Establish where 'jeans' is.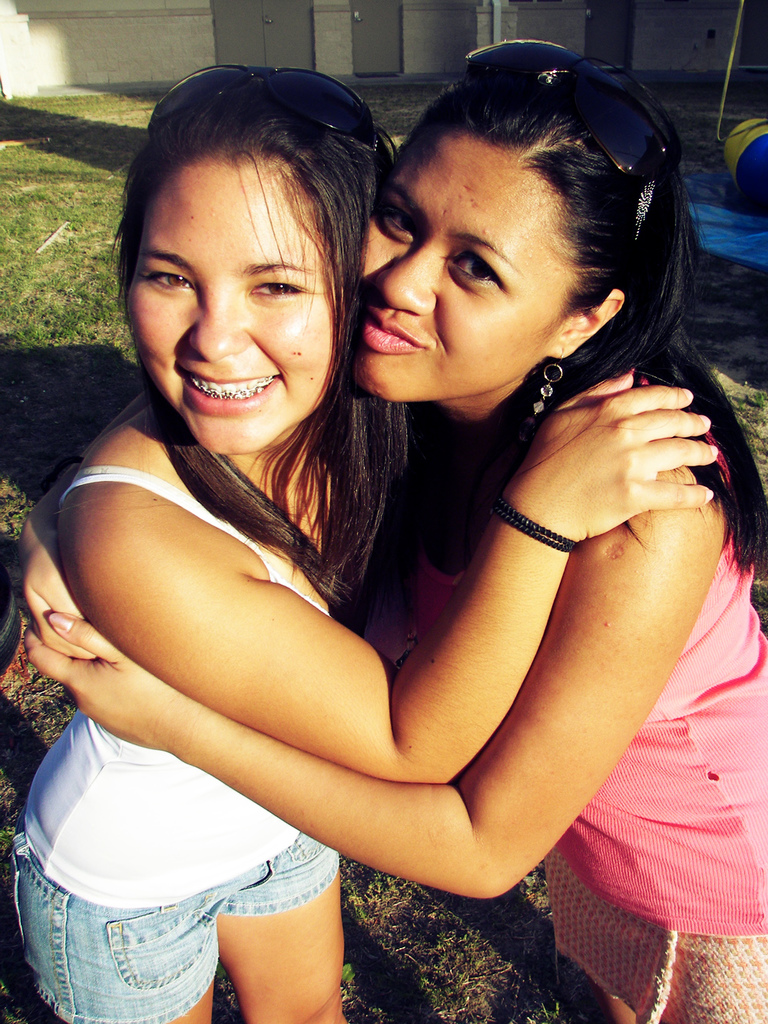
Established at [31, 774, 389, 1007].
